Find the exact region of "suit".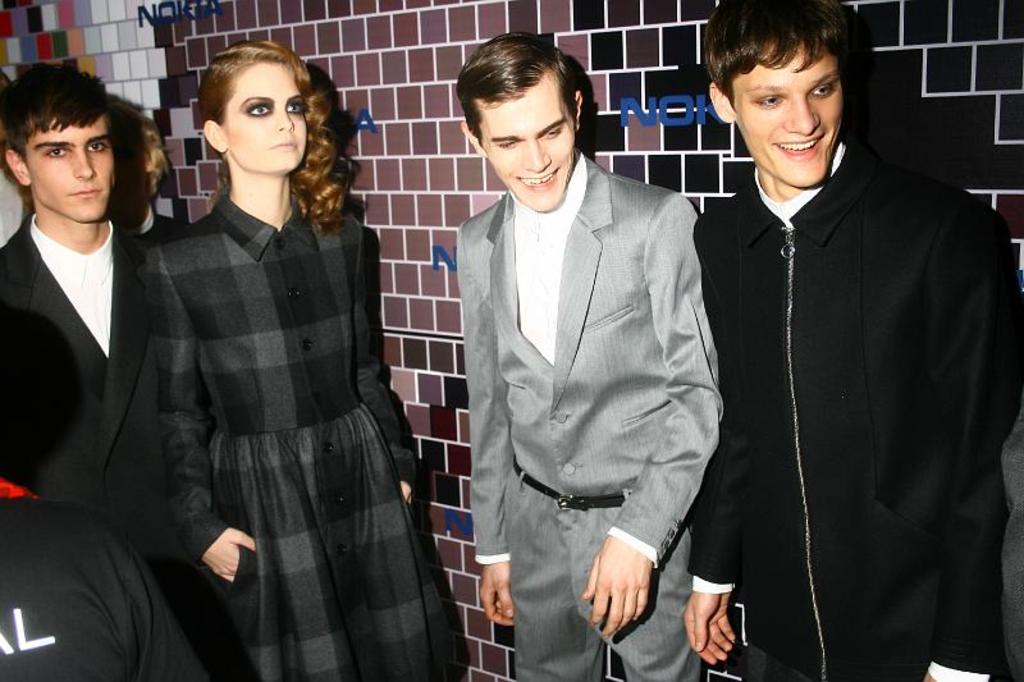
Exact region: bbox(0, 211, 234, 681).
